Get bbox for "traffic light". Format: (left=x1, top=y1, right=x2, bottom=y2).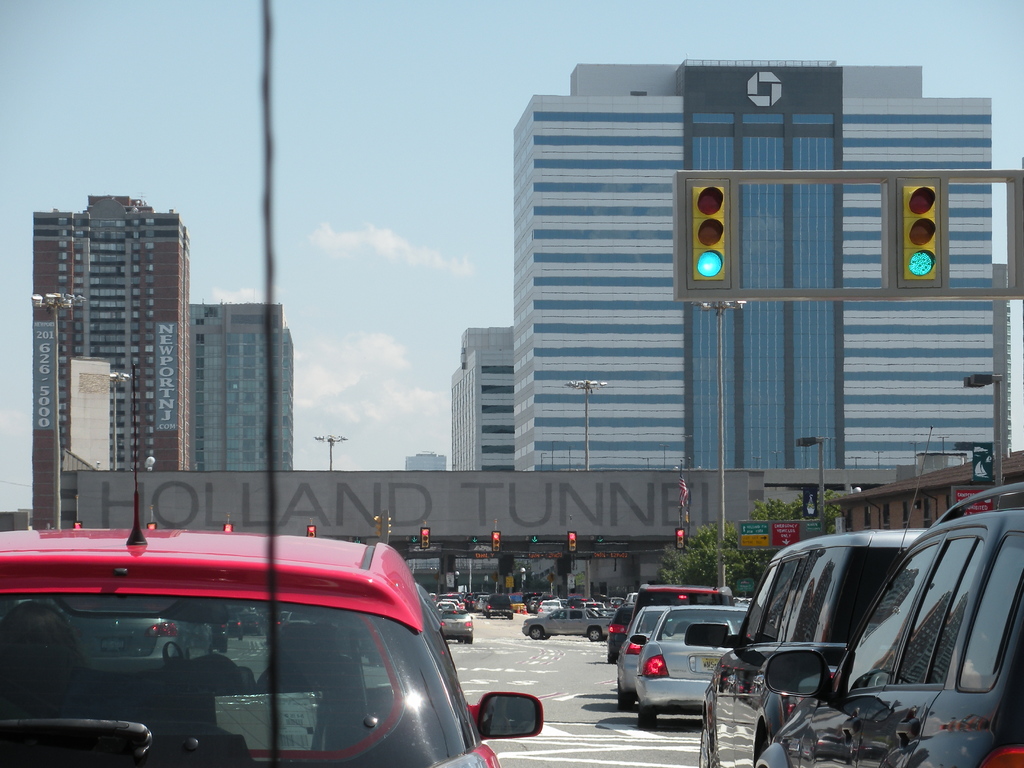
(left=493, top=532, right=500, bottom=552).
